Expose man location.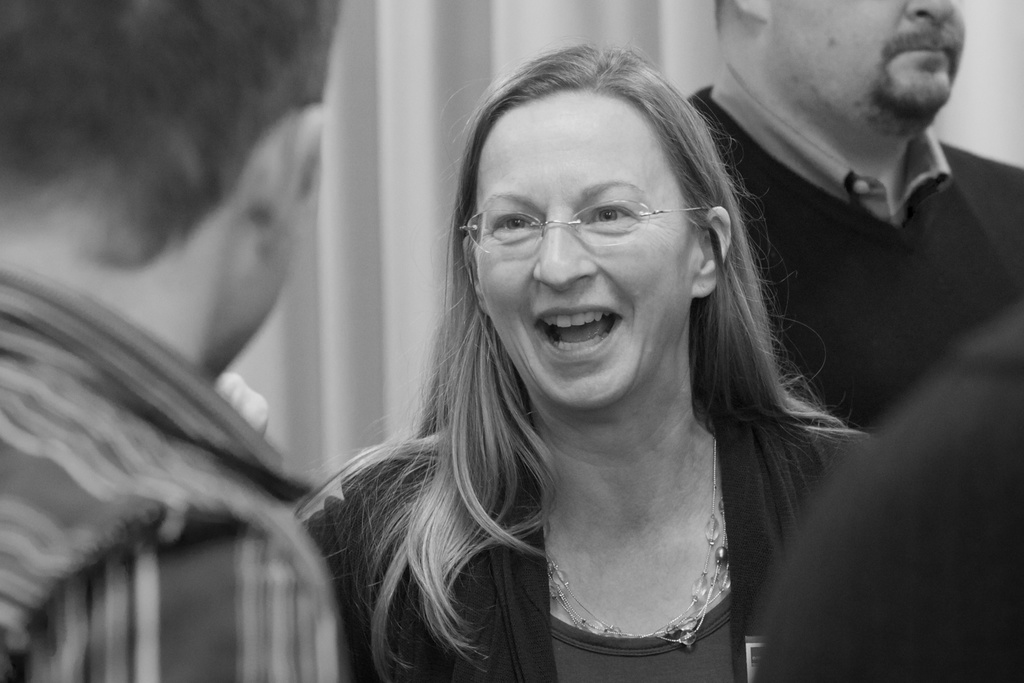
Exposed at l=695, t=0, r=1023, b=428.
